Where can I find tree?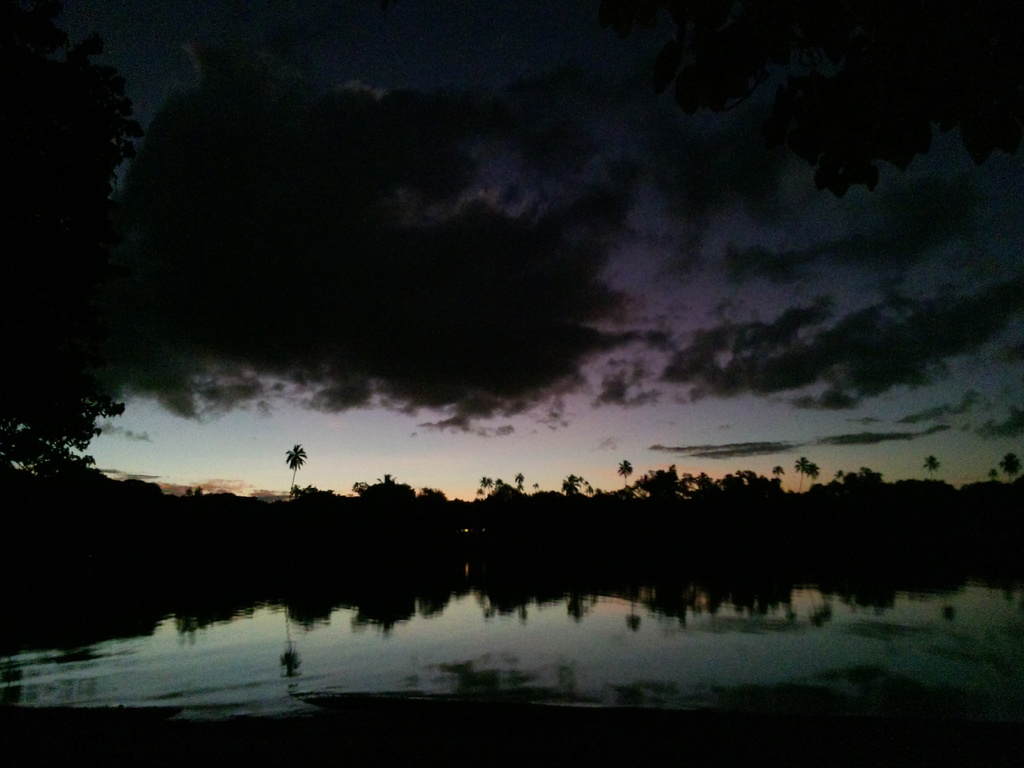
You can find it at select_region(349, 474, 420, 506).
